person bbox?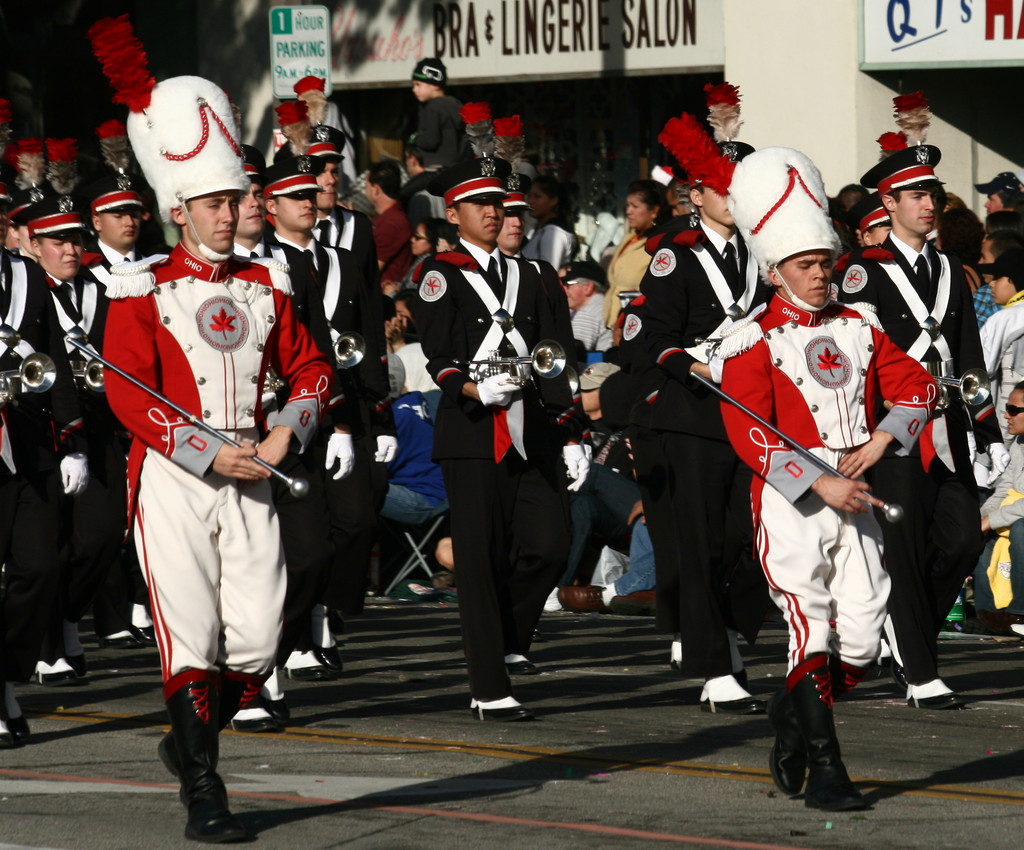
(399, 145, 456, 229)
